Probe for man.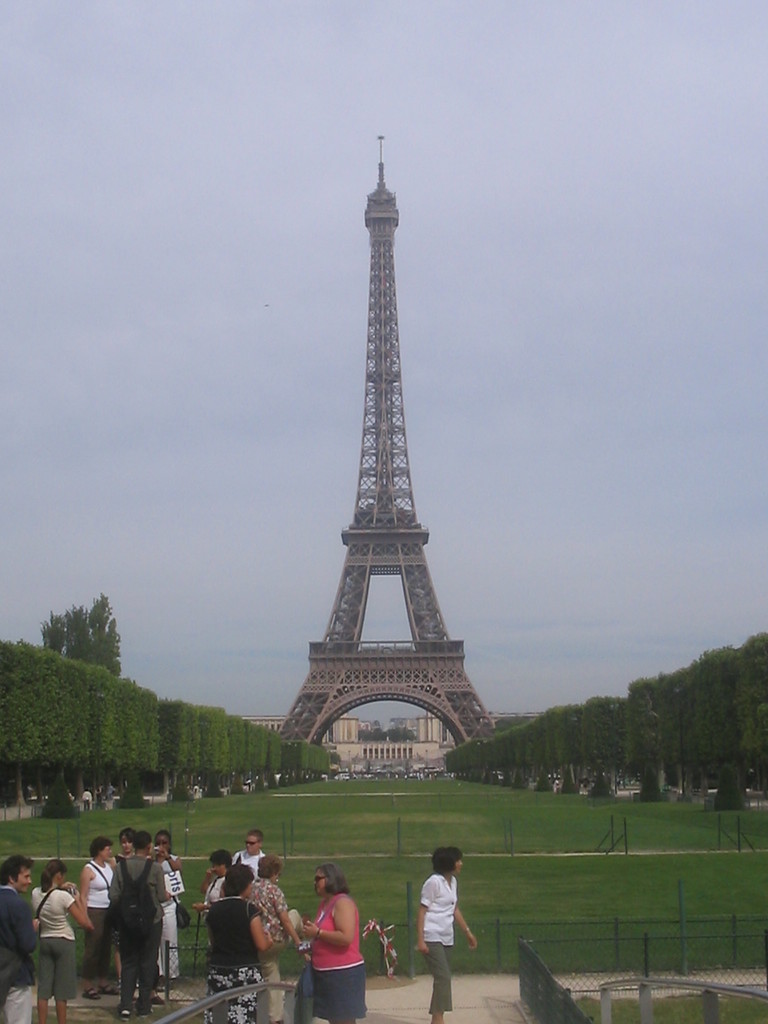
Probe result: <region>232, 826, 263, 876</region>.
